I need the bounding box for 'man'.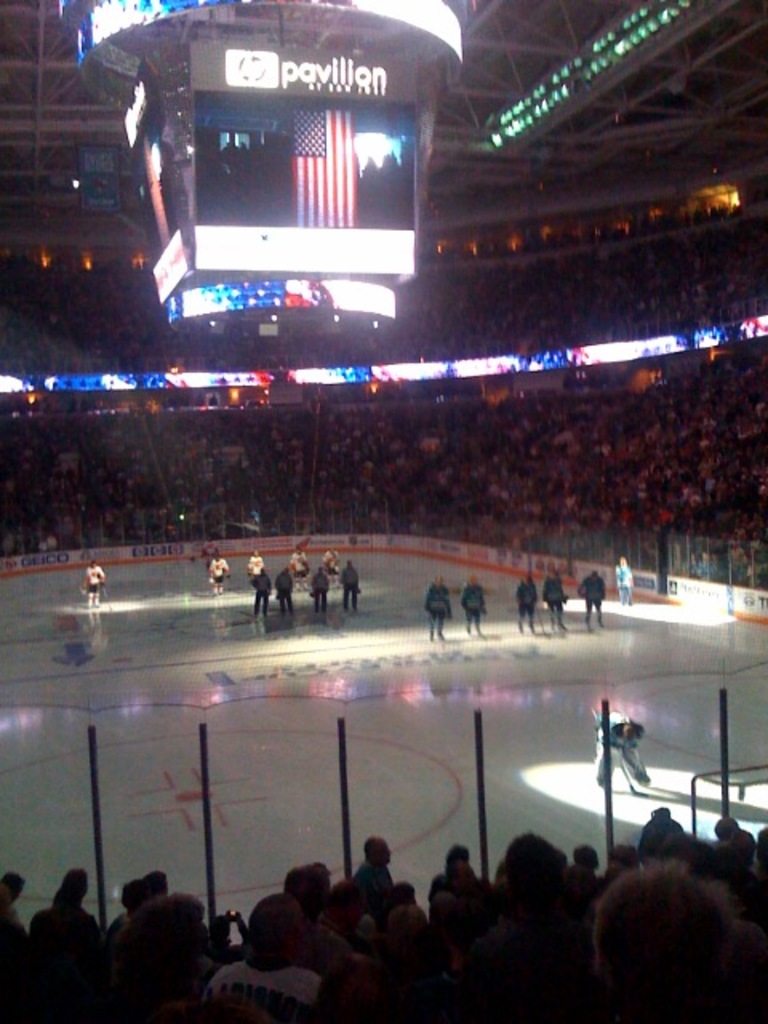
Here it is: 594:861:766:1022.
